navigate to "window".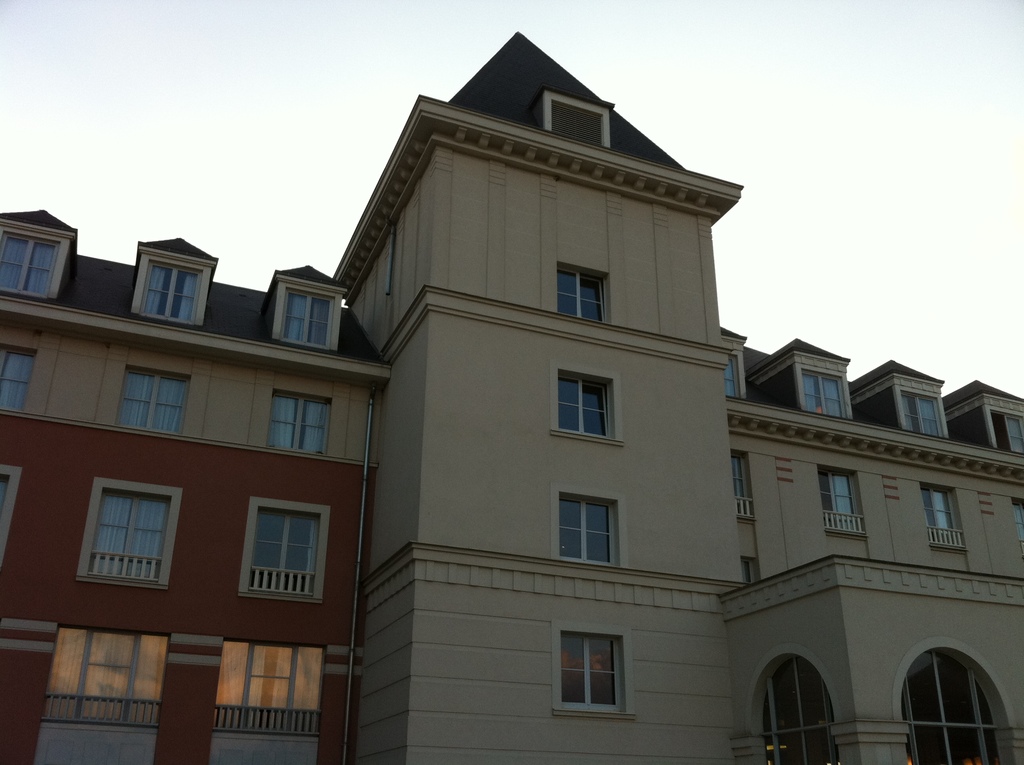
Navigation target: locate(238, 502, 326, 610).
